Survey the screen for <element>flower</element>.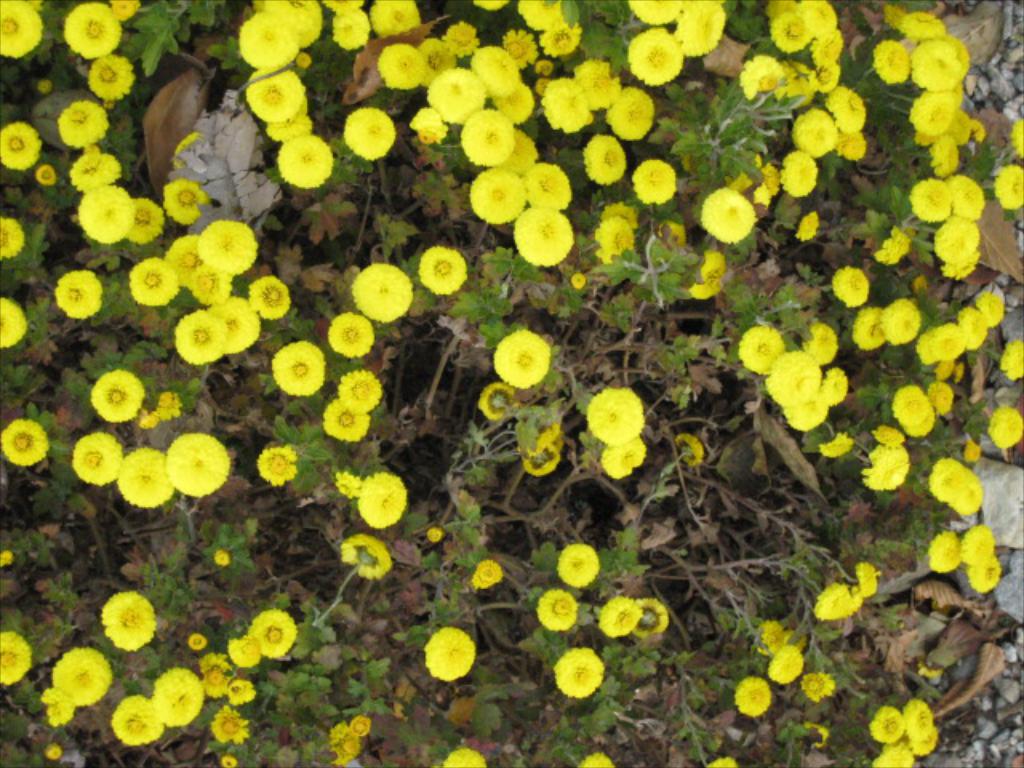
Survey found: (left=872, top=741, right=912, bottom=766).
